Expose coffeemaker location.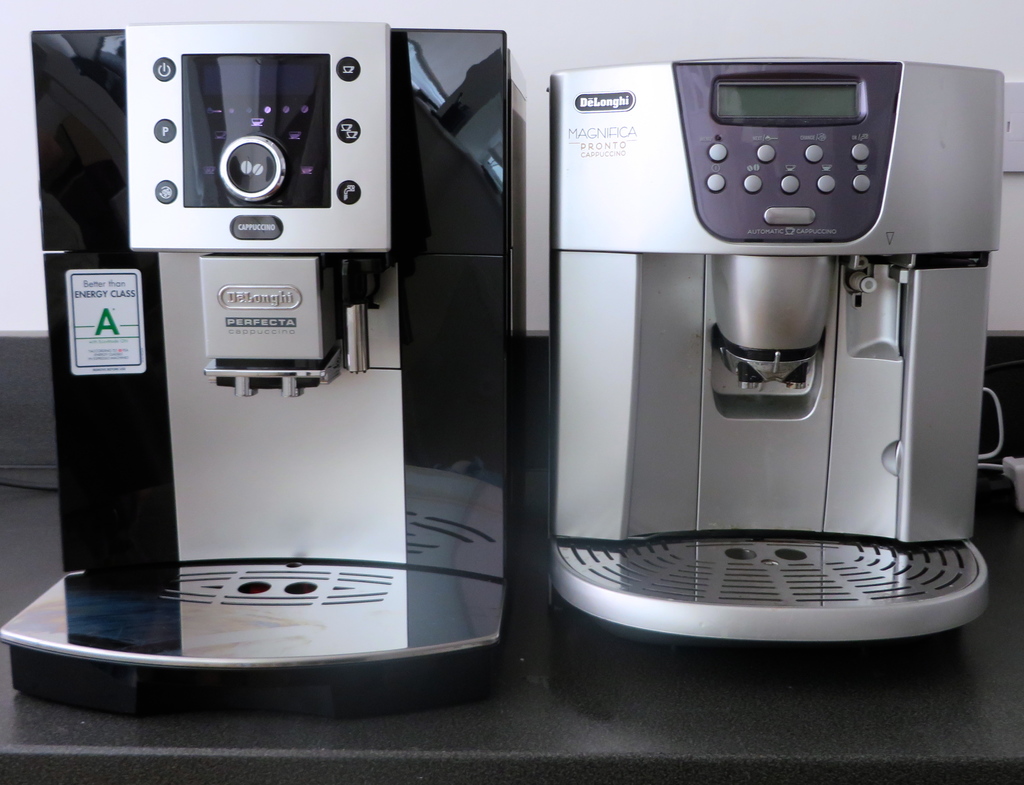
Exposed at select_region(0, 25, 518, 728).
